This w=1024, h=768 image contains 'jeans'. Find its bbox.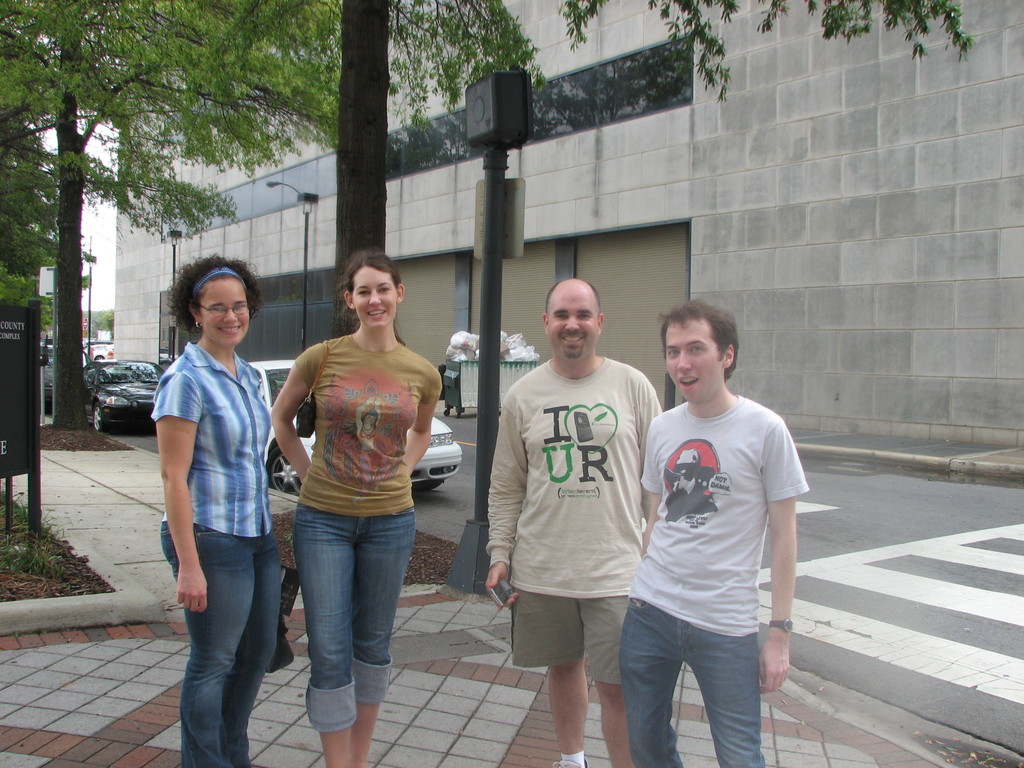
box=[618, 595, 768, 767].
